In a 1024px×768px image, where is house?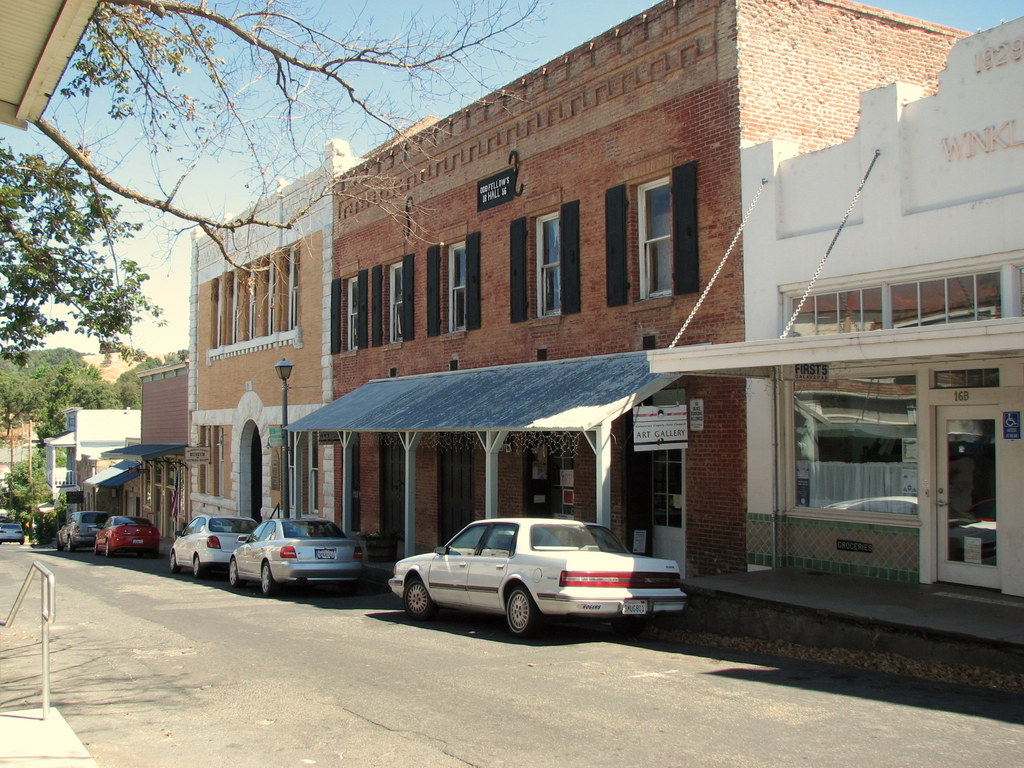
region(188, 150, 359, 531).
